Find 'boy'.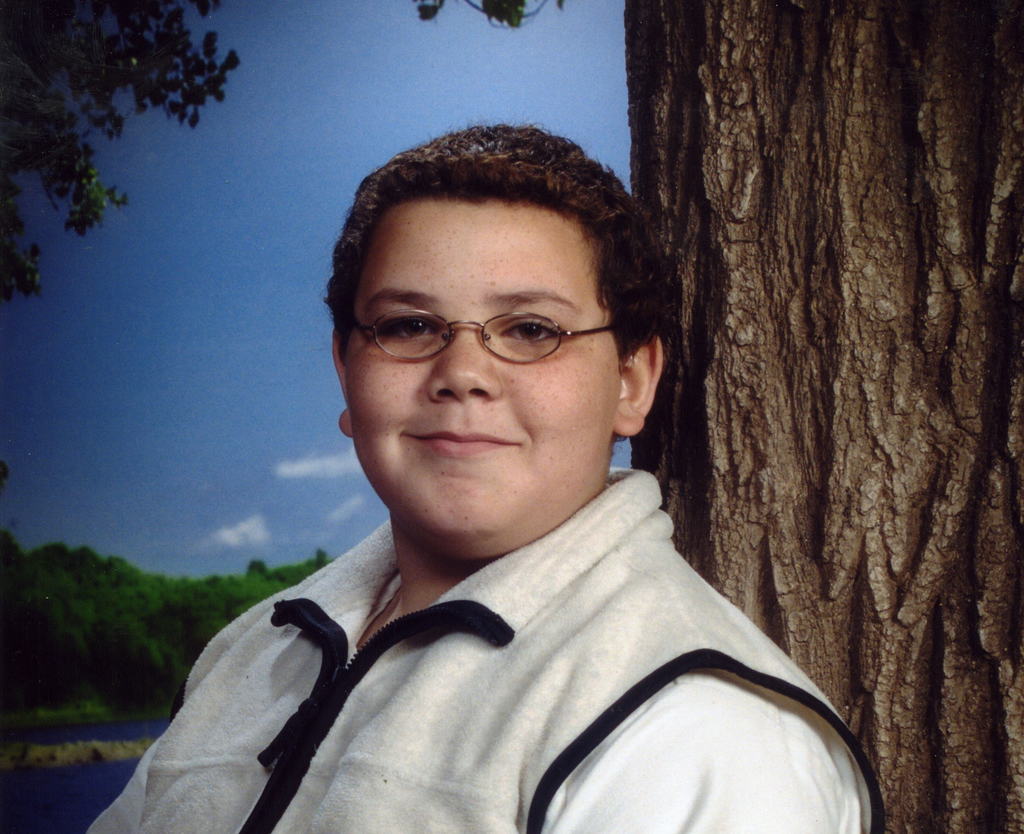
182 132 822 796.
